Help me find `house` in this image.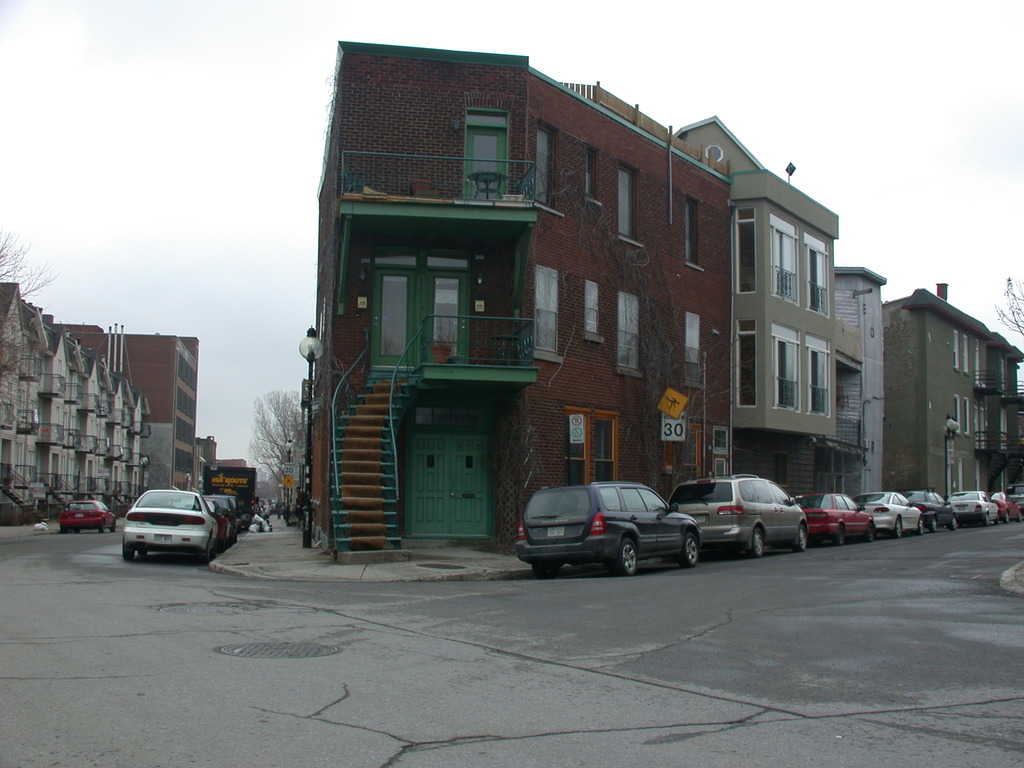
Found it: rect(63, 322, 201, 492).
